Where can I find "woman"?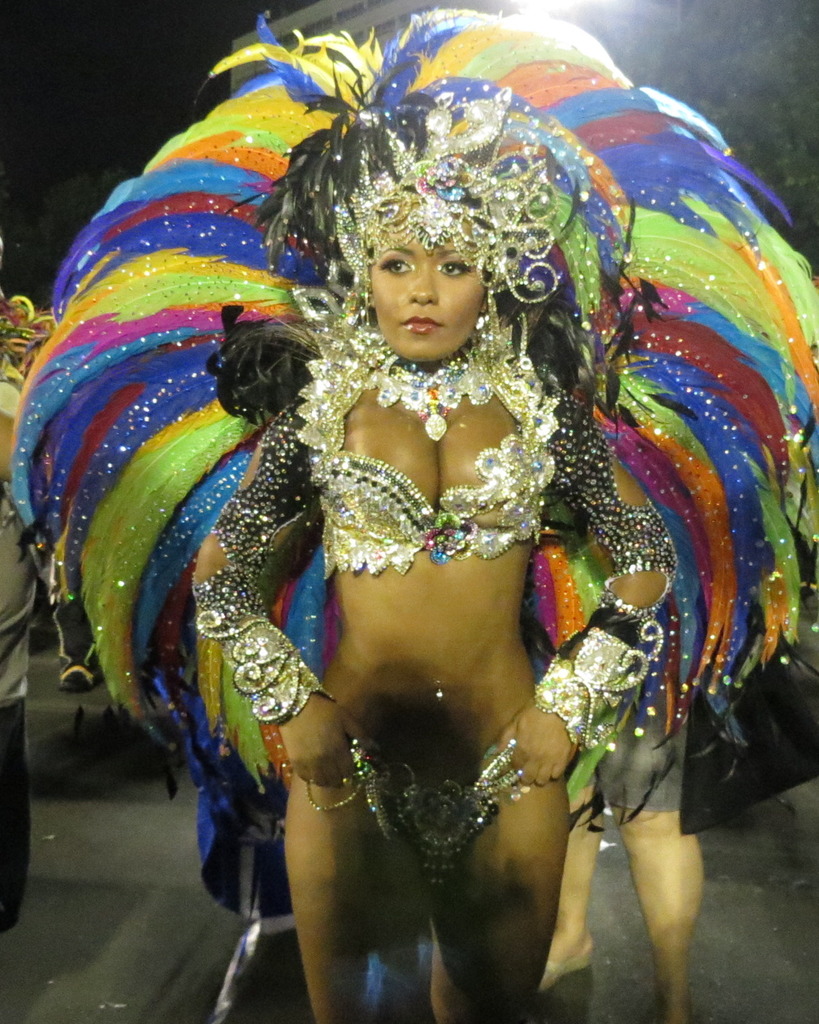
You can find it at crop(62, 40, 799, 921).
